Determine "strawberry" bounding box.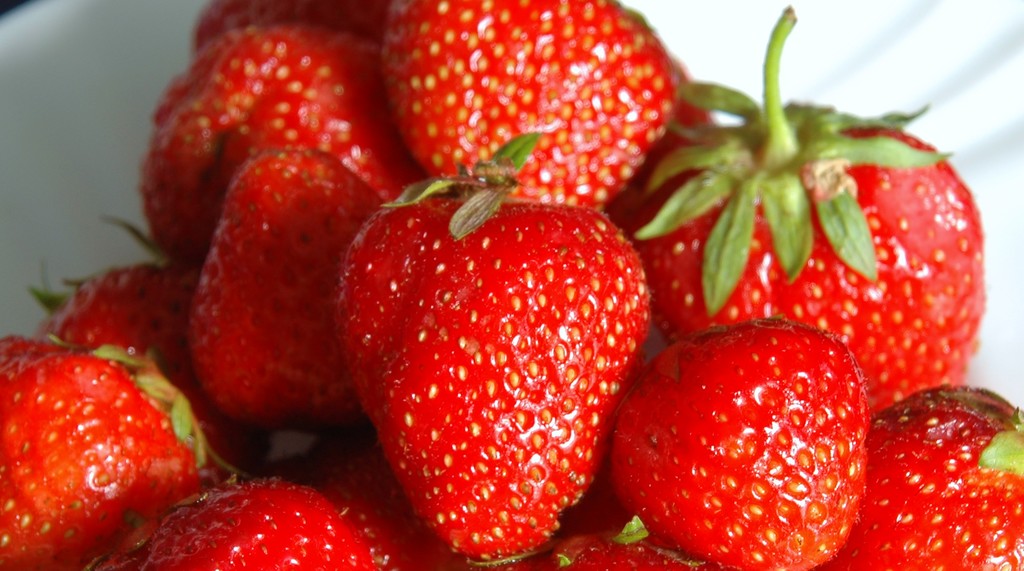
Determined: Rect(522, 515, 710, 570).
